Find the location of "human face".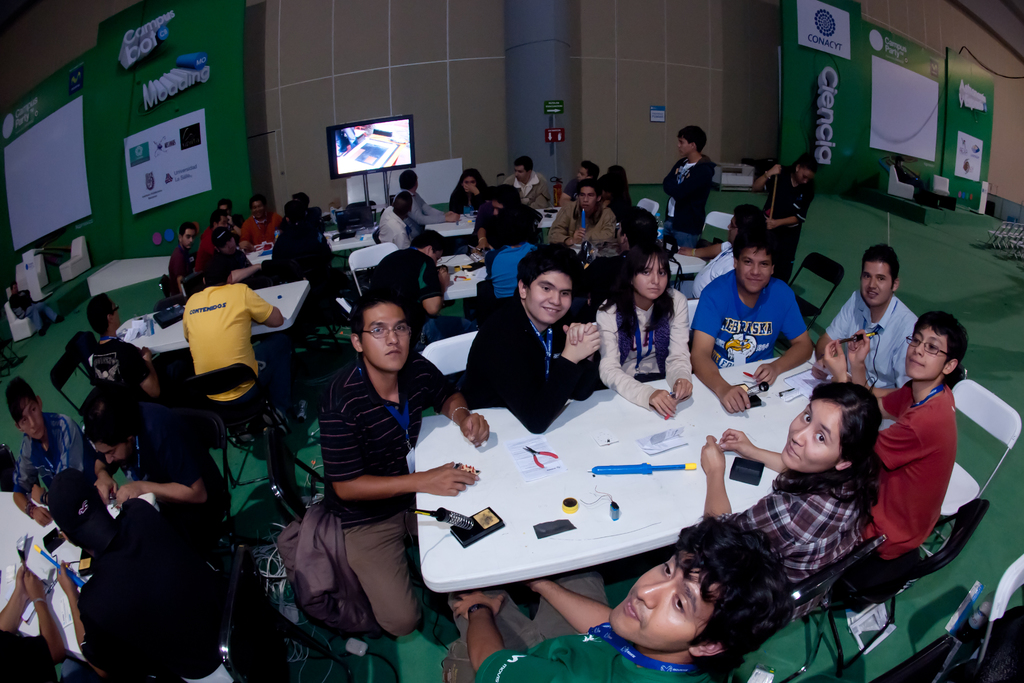
Location: <bbox>515, 167, 527, 180</bbox>.
